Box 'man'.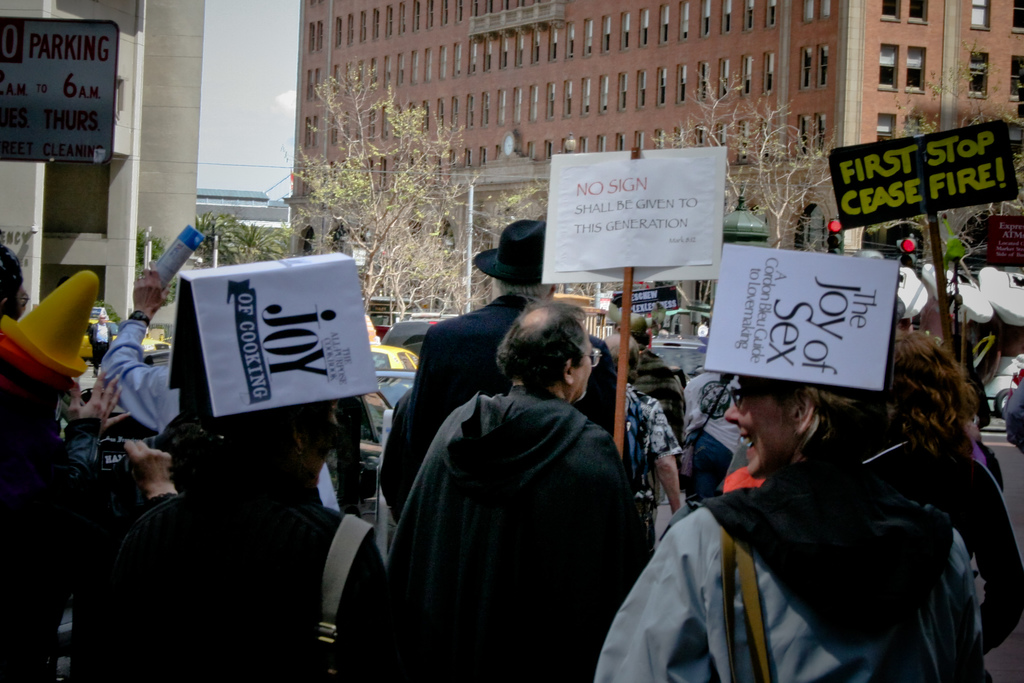
BBox(89, 316, 113, 380).
